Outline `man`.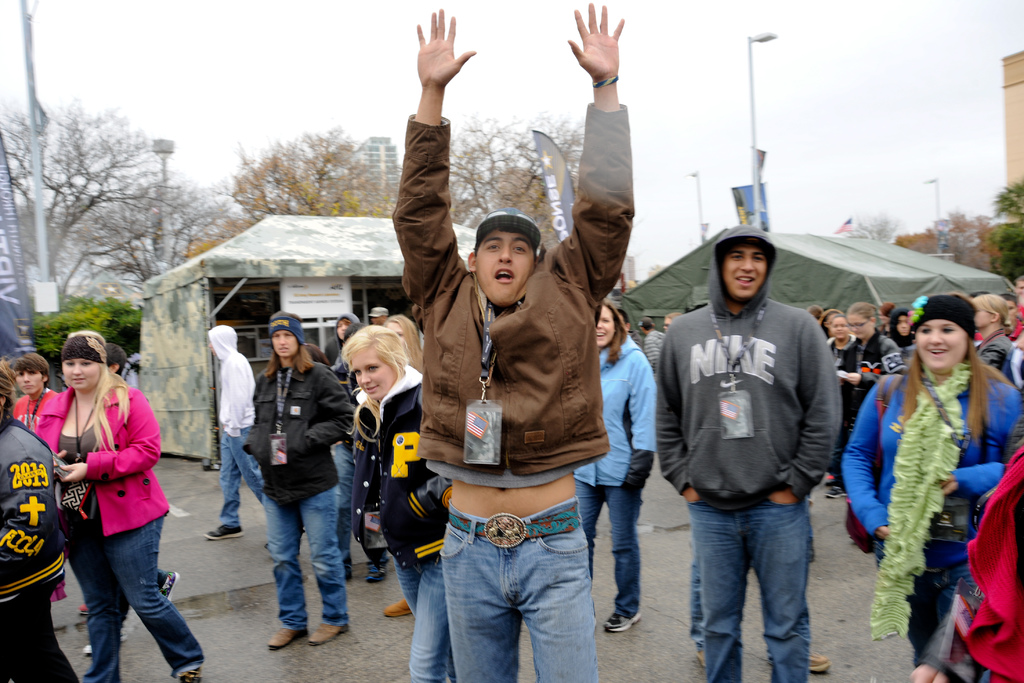
Outline: [left=391, top=8, right=633, bottom=682].
